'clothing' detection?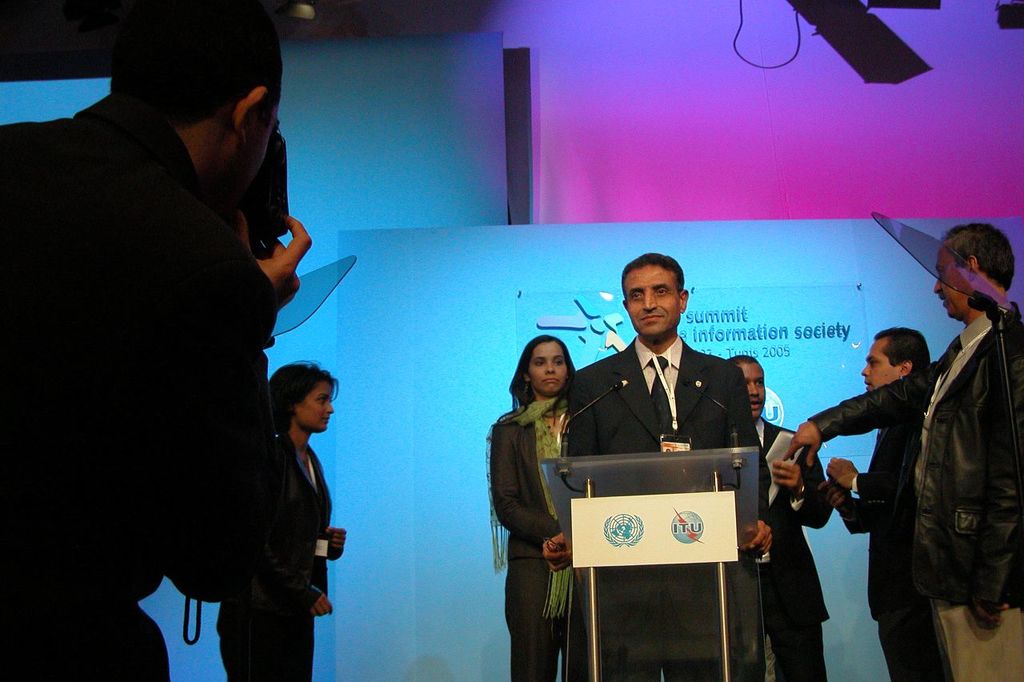
l=209, t=440, r=335, b=681
